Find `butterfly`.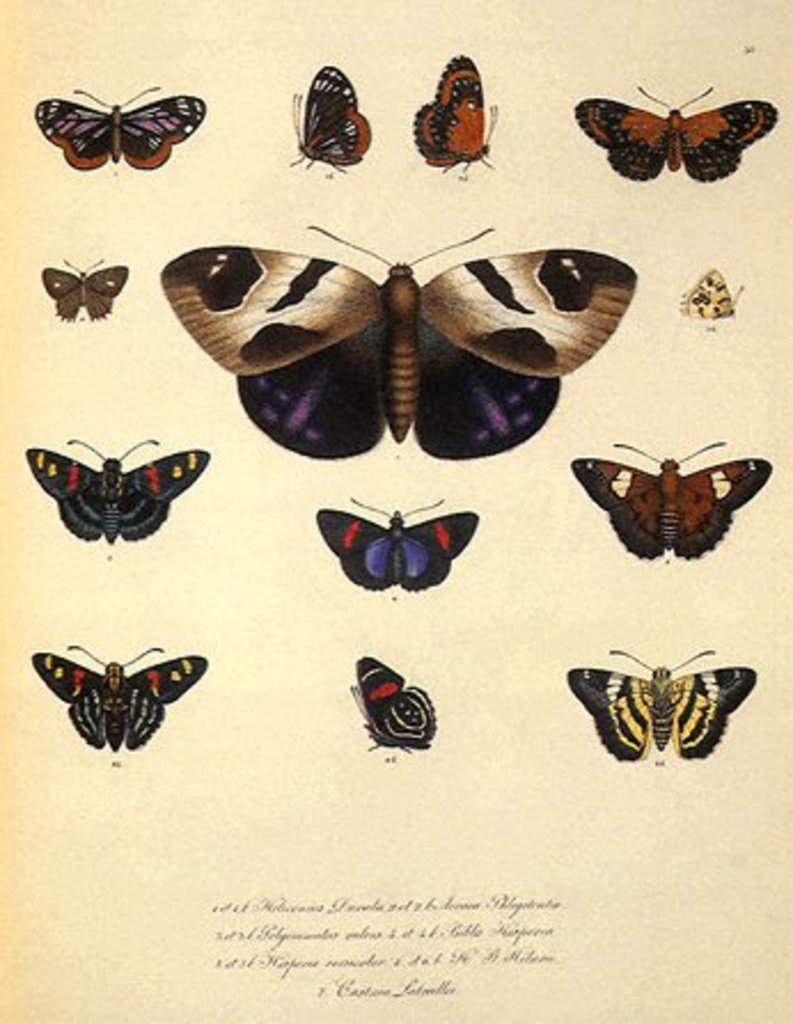
(x1=348, y1=651, x2=440, y2=754).
